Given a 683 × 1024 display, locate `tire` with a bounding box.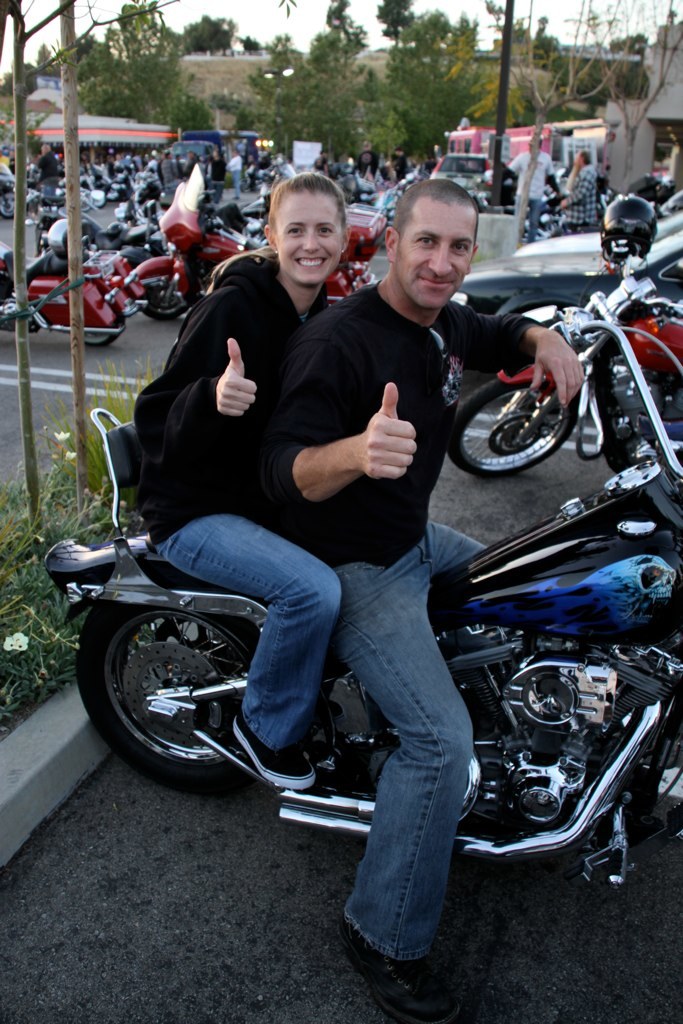
Located: 138:283:185:324.
